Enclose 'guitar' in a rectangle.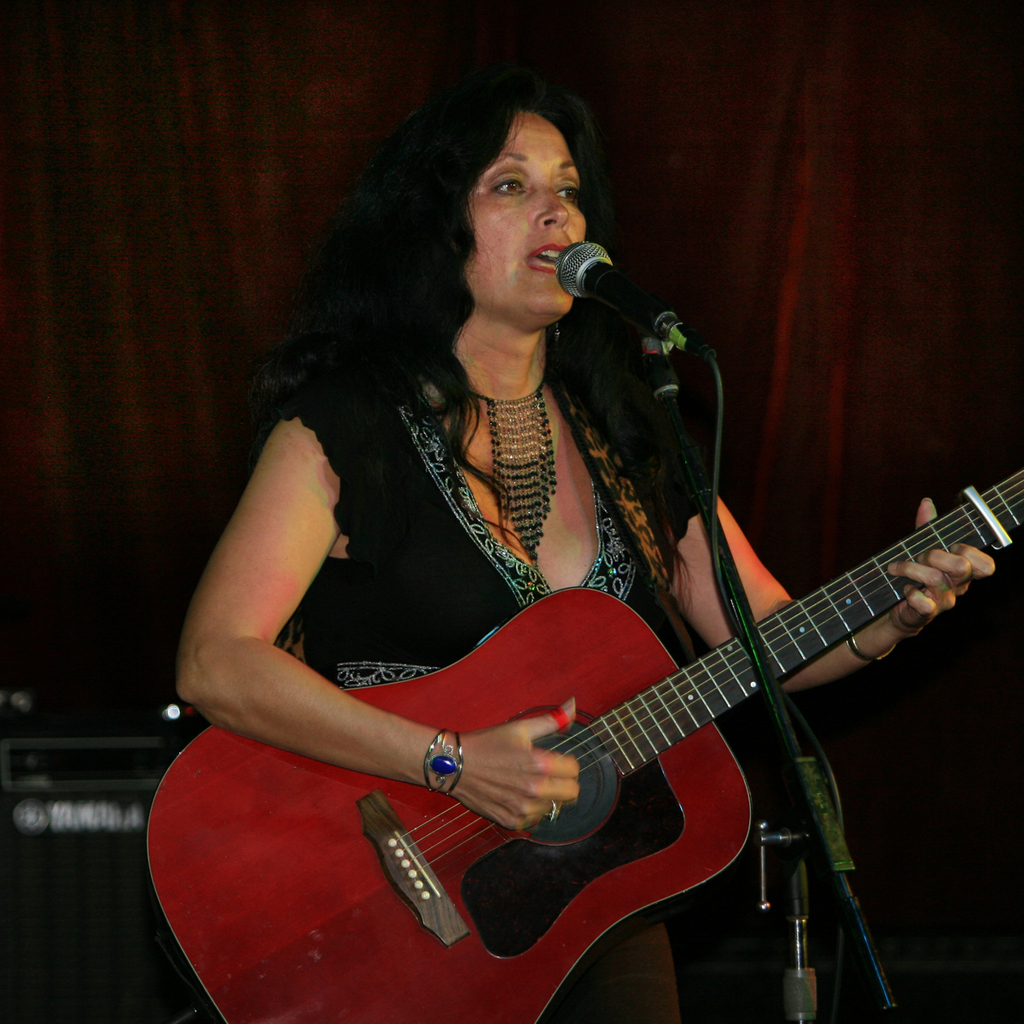
(x1=146, y1=465, x2=1023, y2=1023).
